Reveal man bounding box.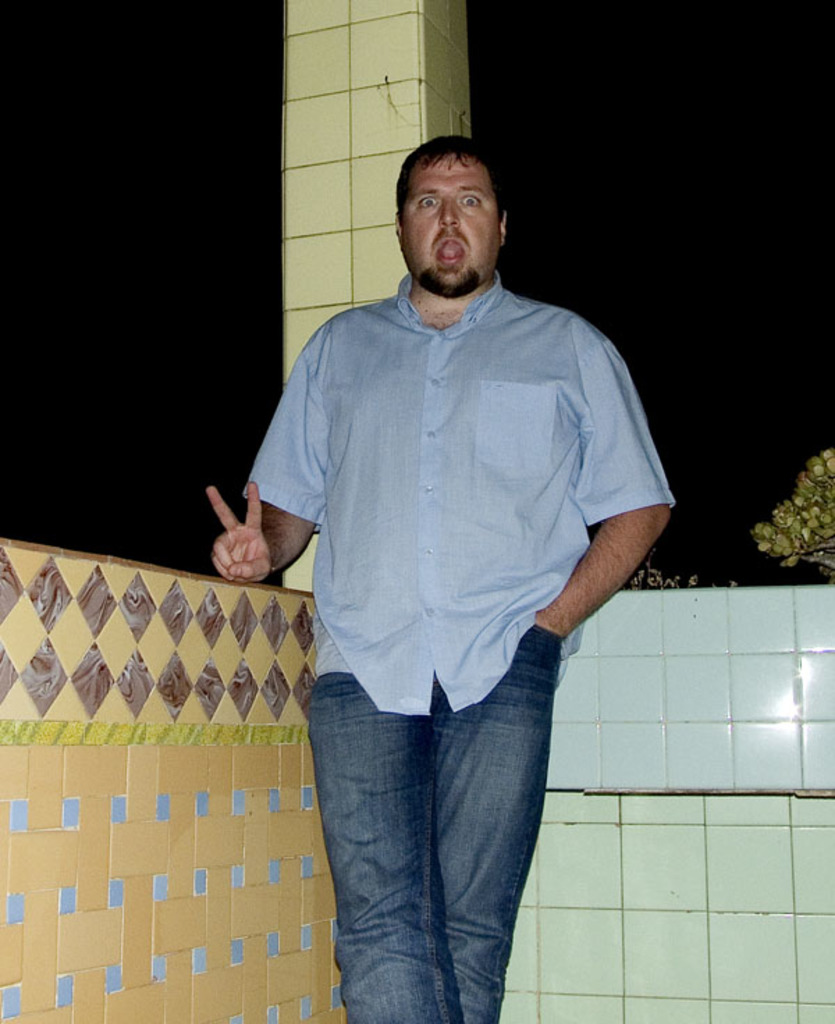
Revealed: pyautogui.locateOnScreen(205, 122, 672, 1005).
